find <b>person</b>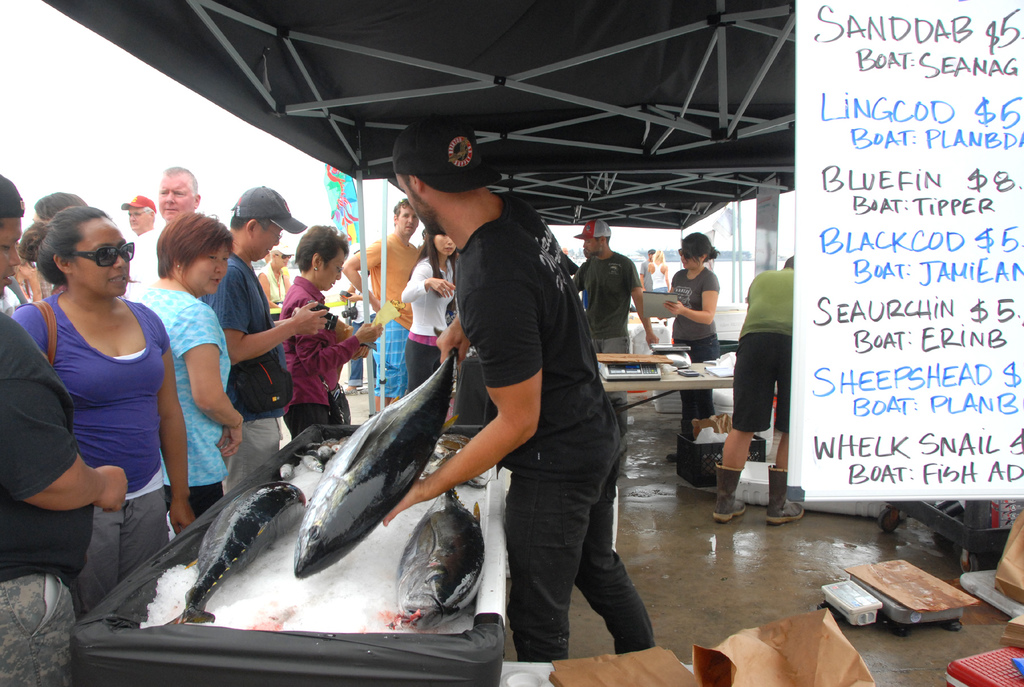
crop(380, 115, 652, 661)
